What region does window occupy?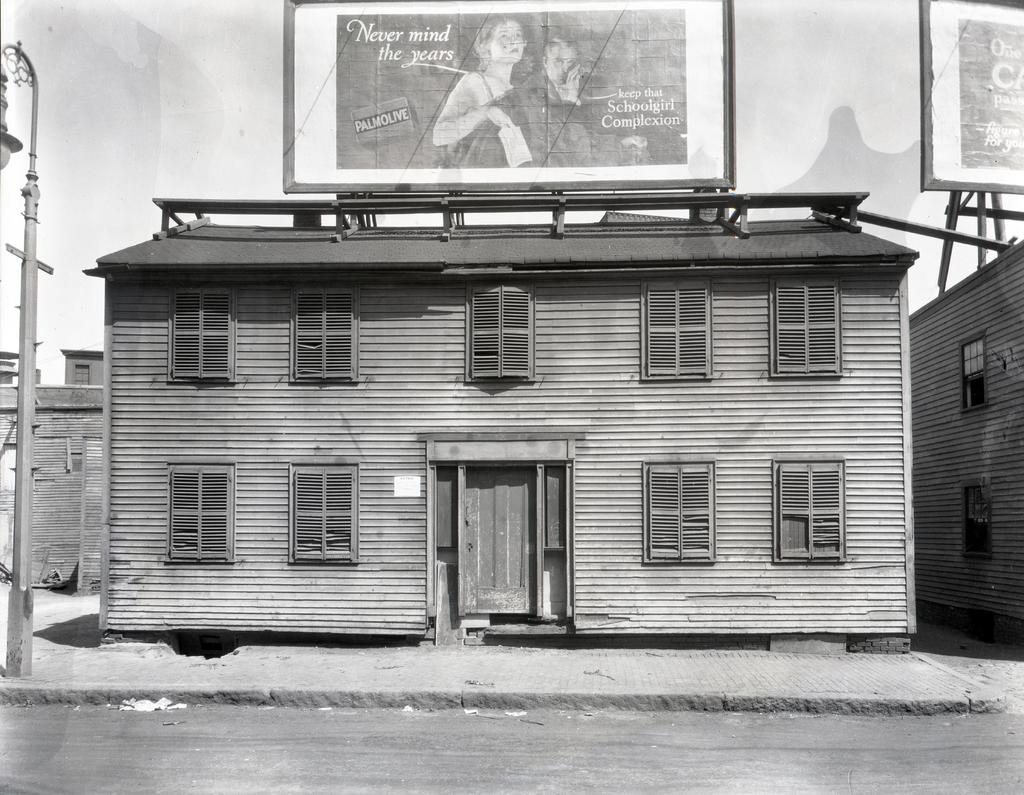
bbox=[776, 453, 862, 571].
